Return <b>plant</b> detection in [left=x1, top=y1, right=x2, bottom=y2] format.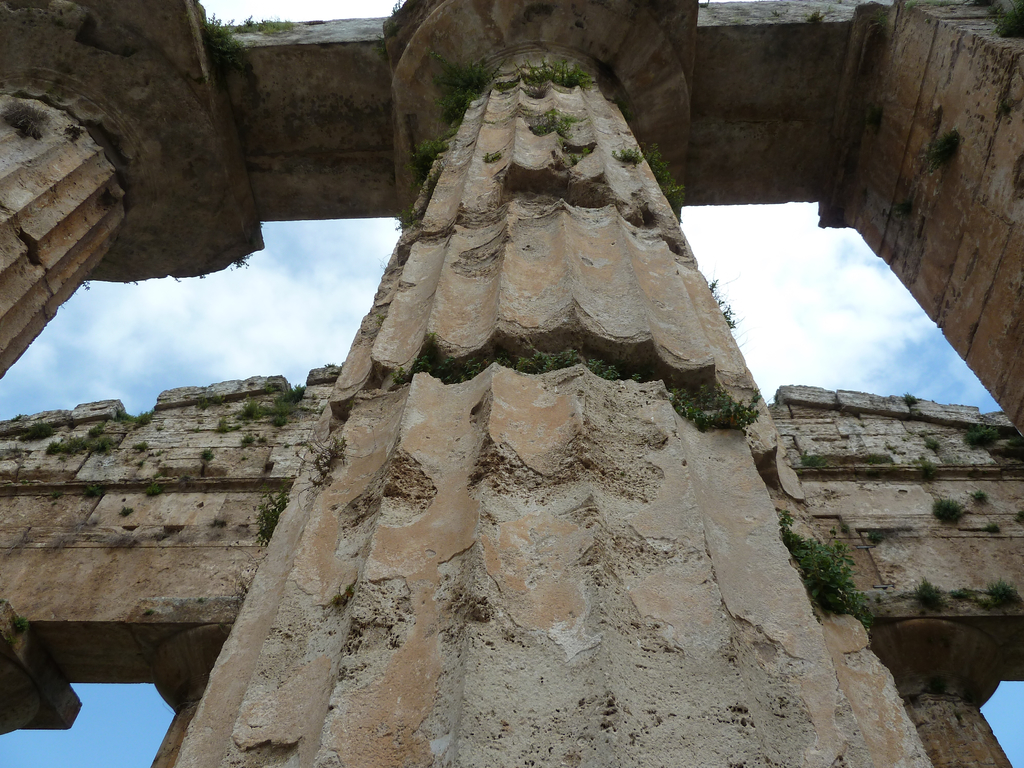
[left=3, top=422, right=54, bottom=440].
